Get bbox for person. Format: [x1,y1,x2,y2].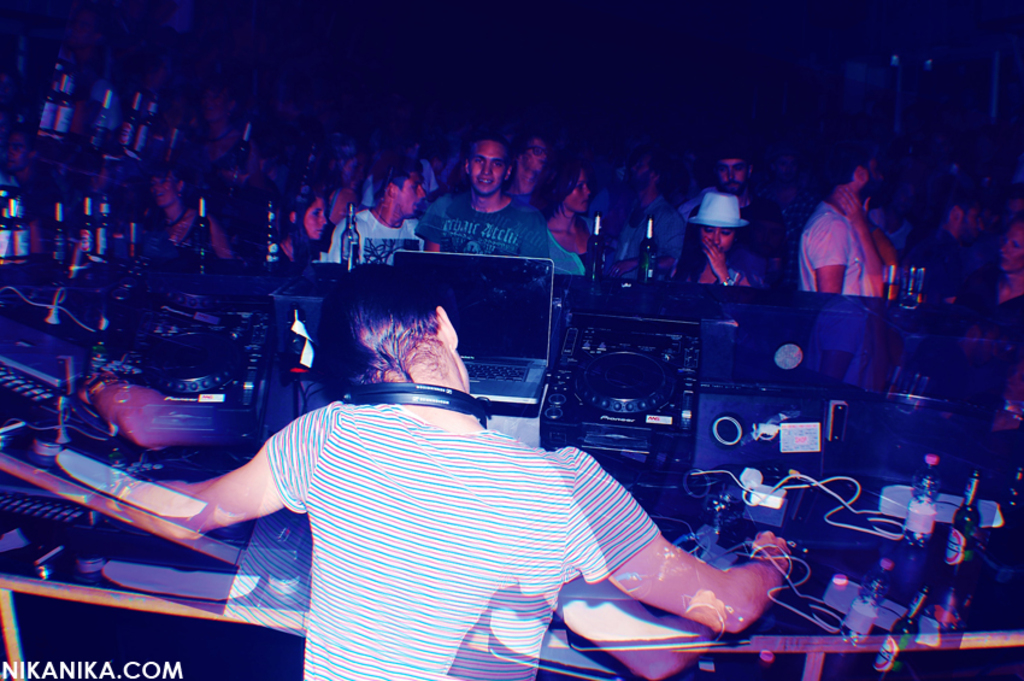
[326,159,431,272].
